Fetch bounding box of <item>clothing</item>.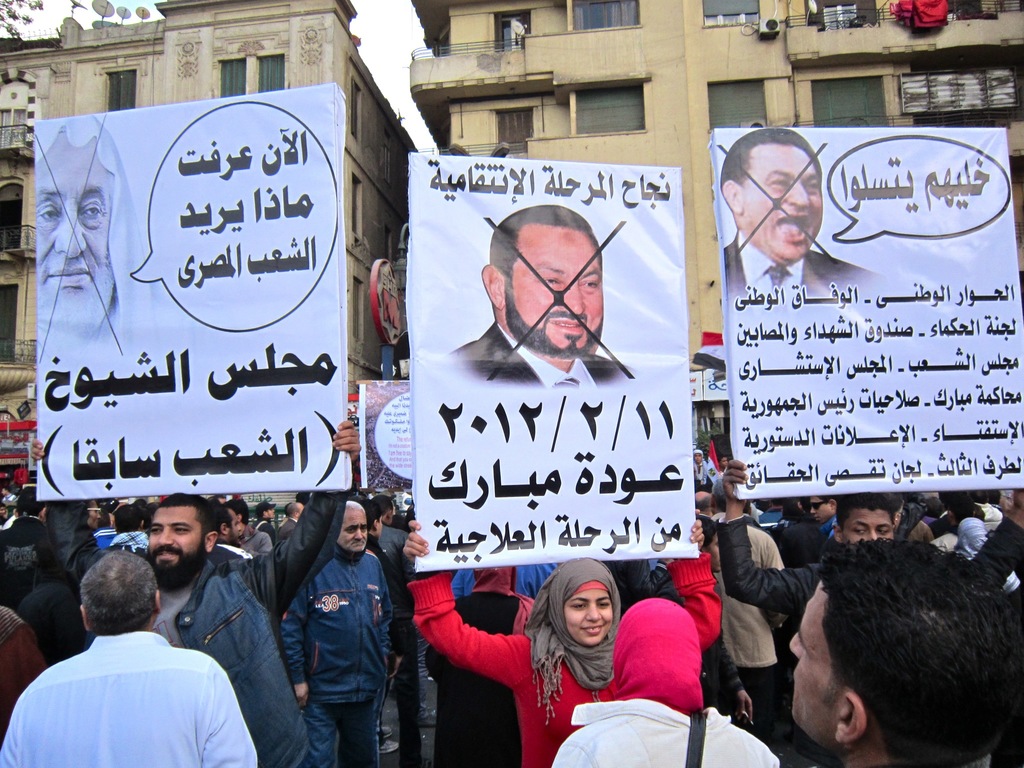
Bbox: (713,511,1023,673).
